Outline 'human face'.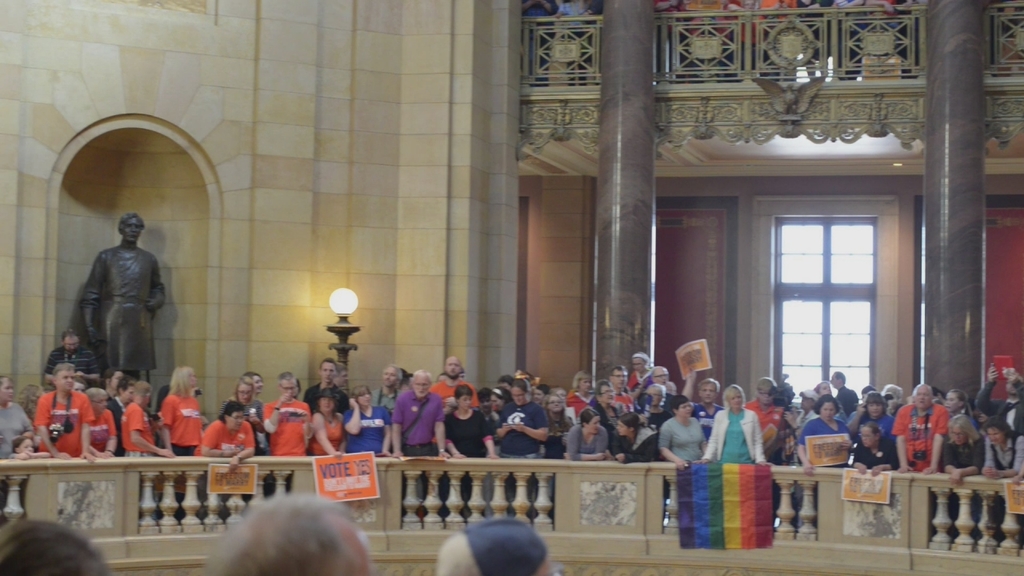
Outline: {"x1": 702, "y1": 382, "x2": 718, "y2": 404}.
